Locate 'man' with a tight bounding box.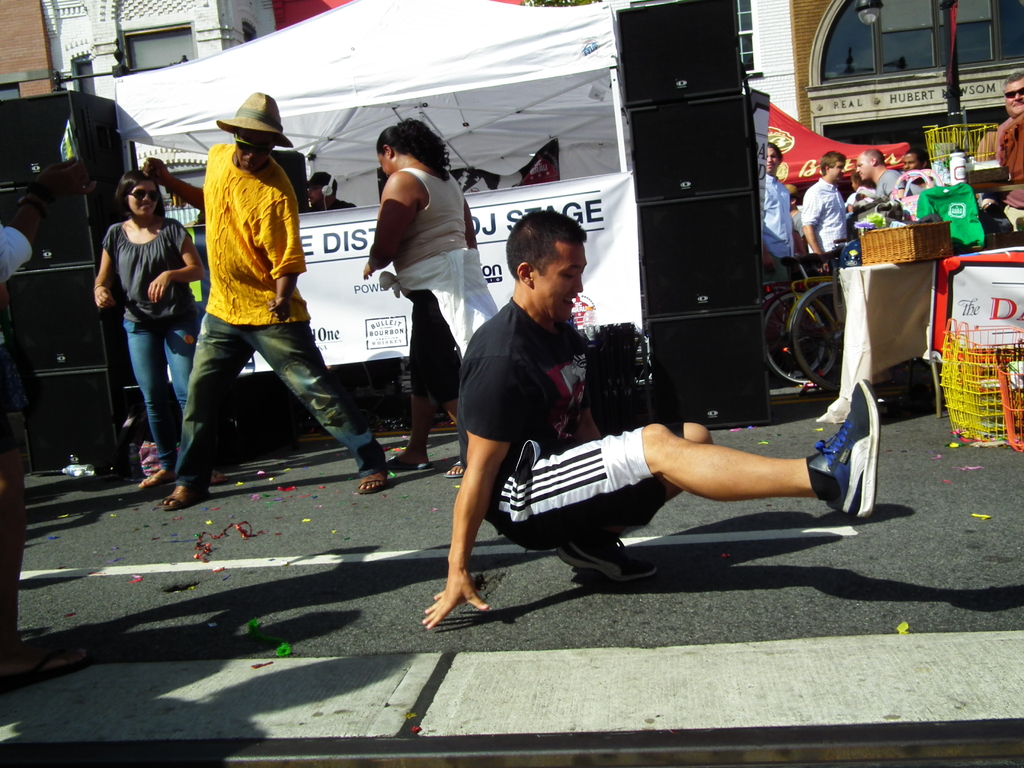
box=[853, 149, 911, 223].
